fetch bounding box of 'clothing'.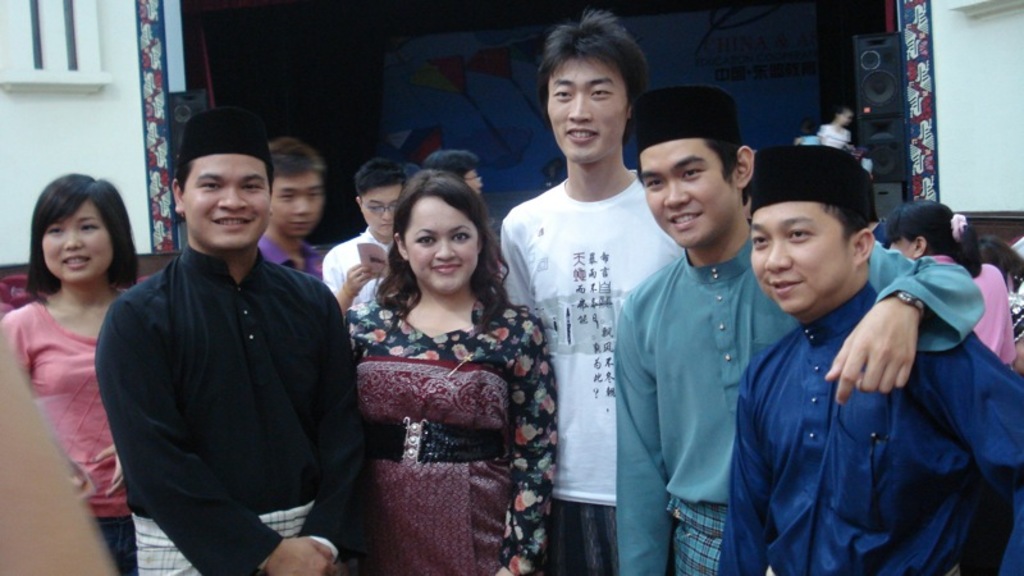
Bbox: 343 273 553 575.
